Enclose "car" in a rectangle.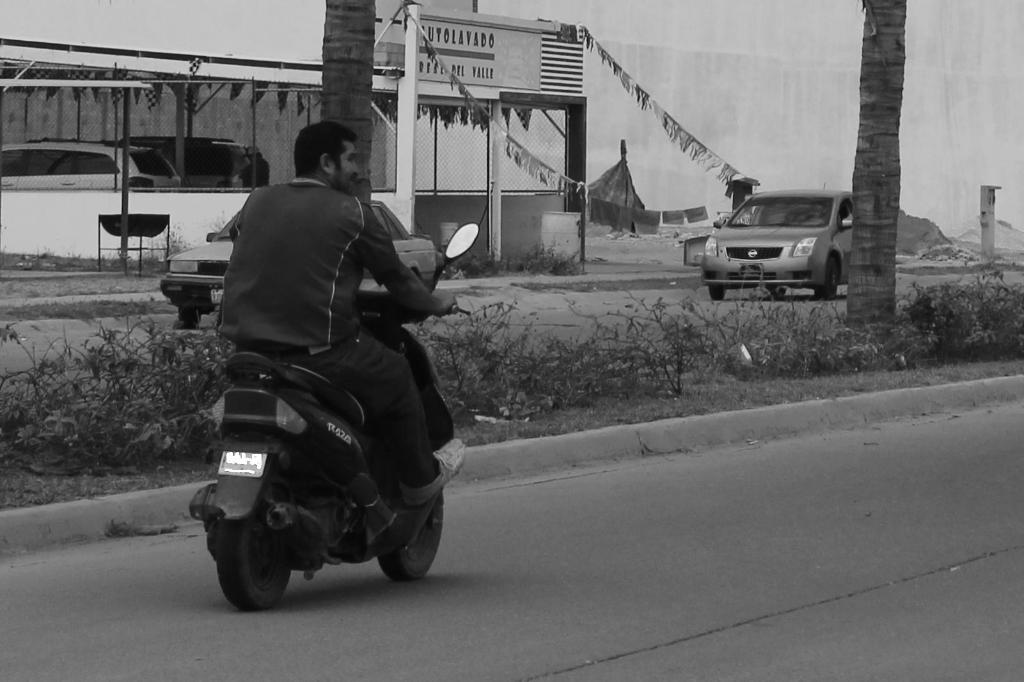
<region>698, 170, 870, 293</region>.
